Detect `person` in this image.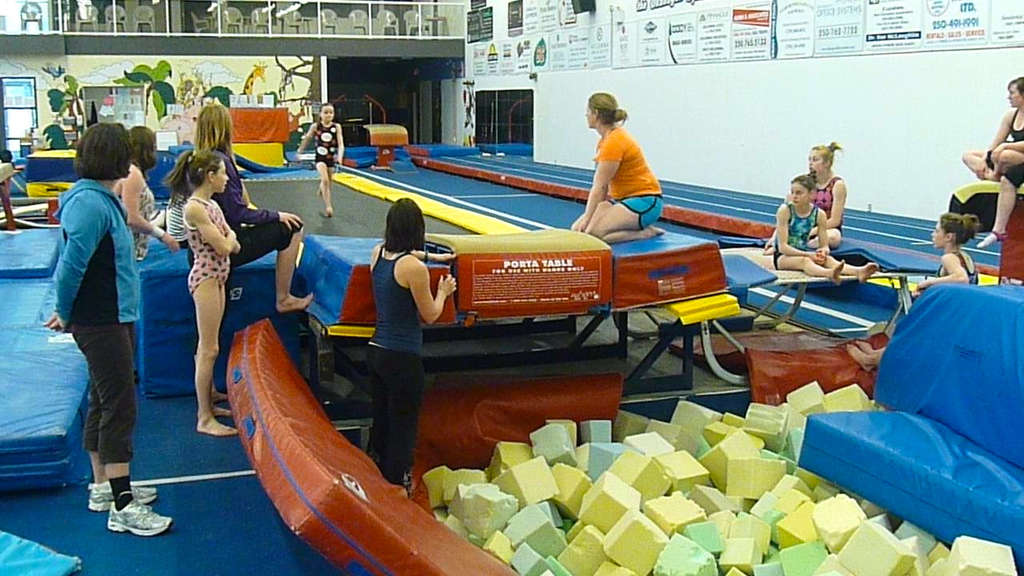
Detection: <bbox>40, 118, 174, 539</bbox>.
